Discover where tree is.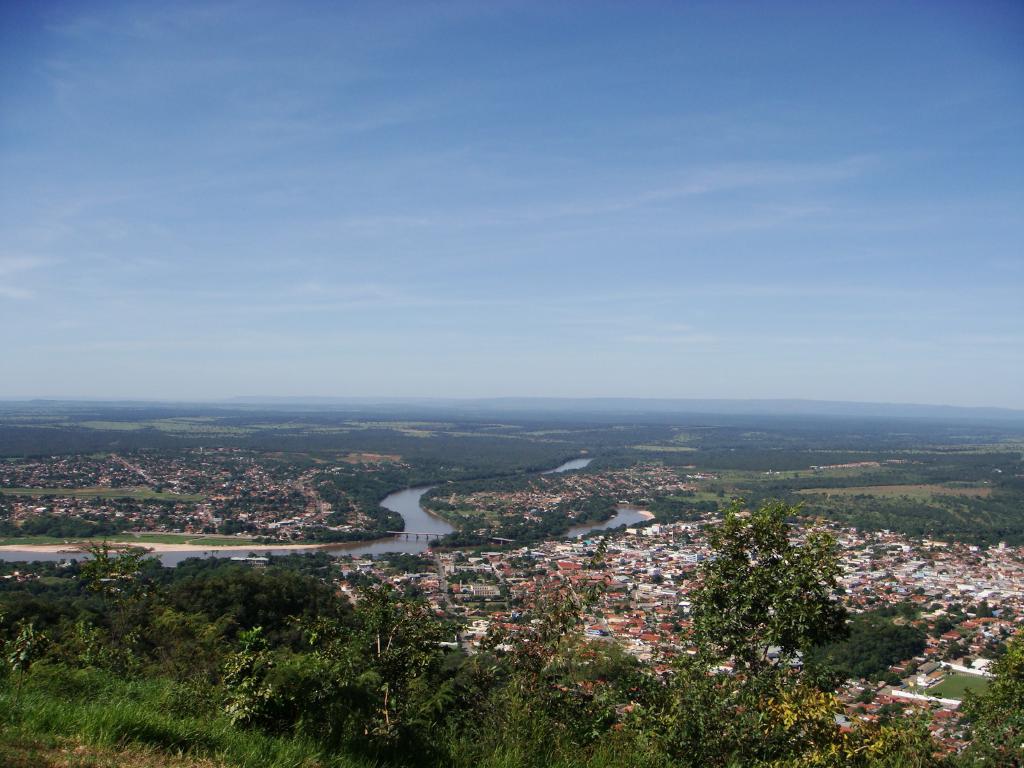
Discovered at 275 563 336 724.
